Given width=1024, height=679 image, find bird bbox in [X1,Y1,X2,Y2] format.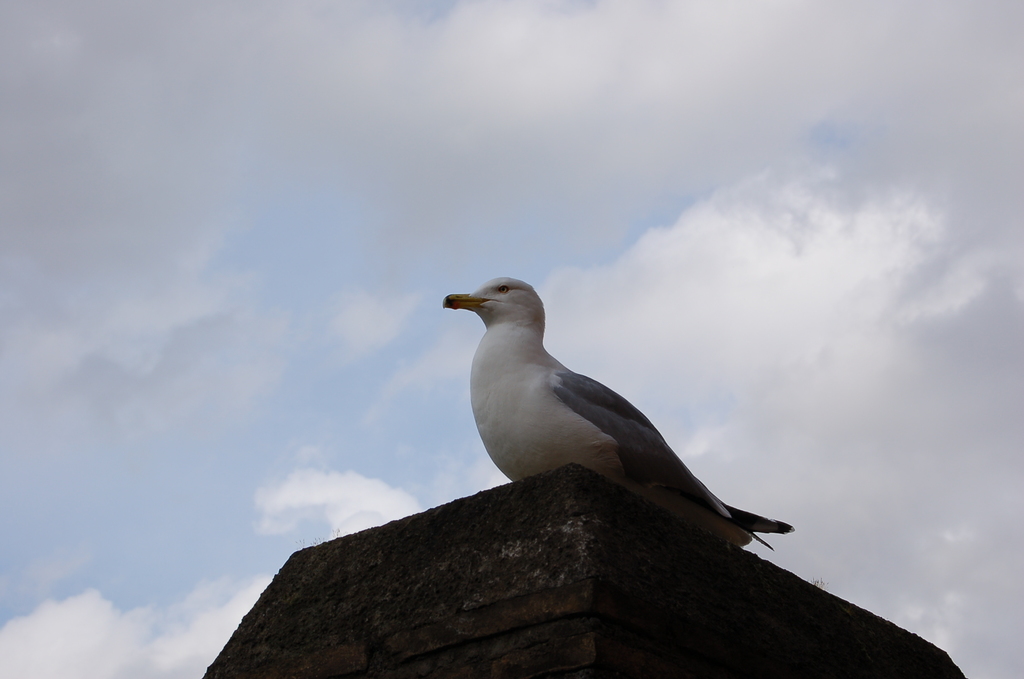
[453,271,813,562].
